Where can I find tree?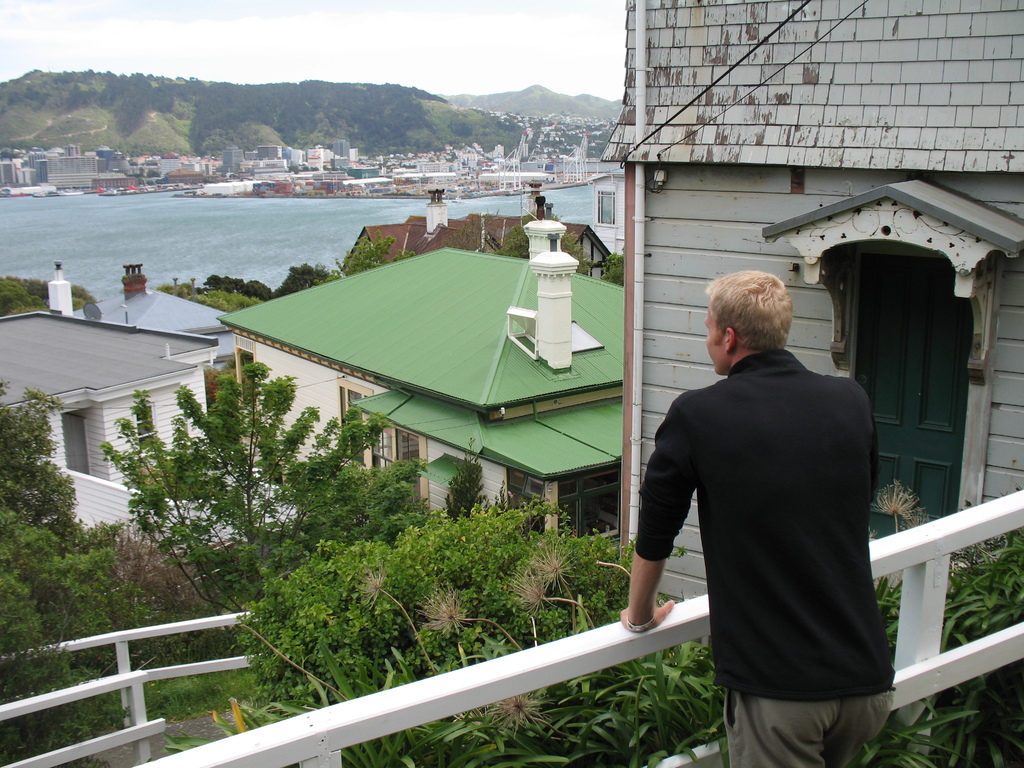
You can find it at 311,229,417,286.
